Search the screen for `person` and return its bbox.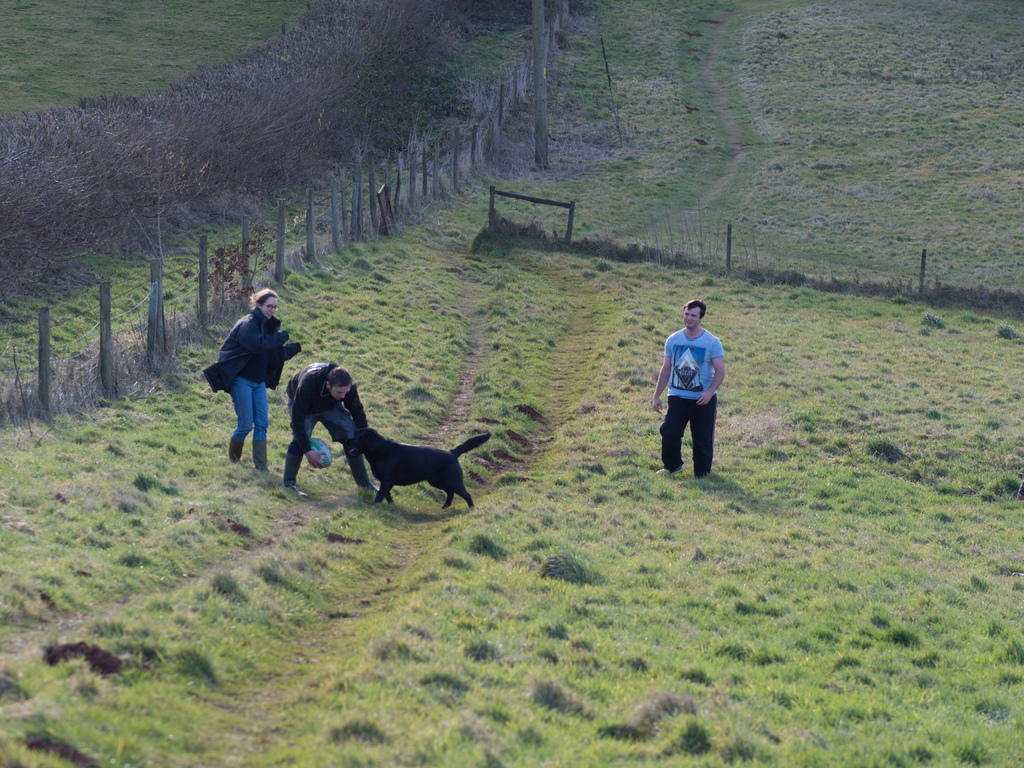
Found: bbox(283, 366, 381, 501).
